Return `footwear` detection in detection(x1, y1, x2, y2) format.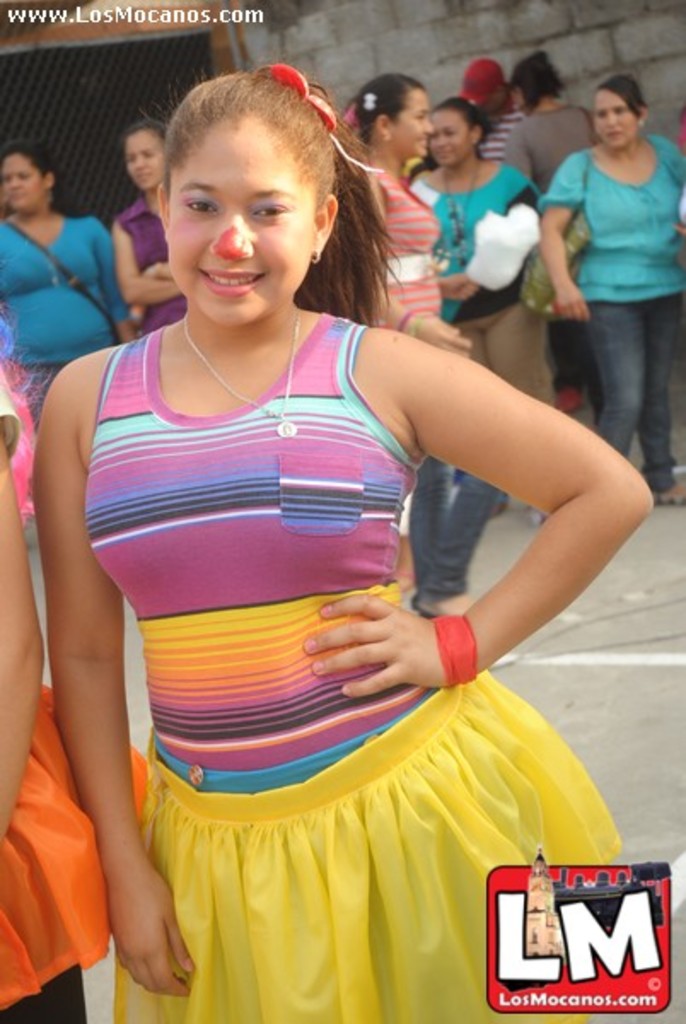
detection(645, 478, 684, 515).
